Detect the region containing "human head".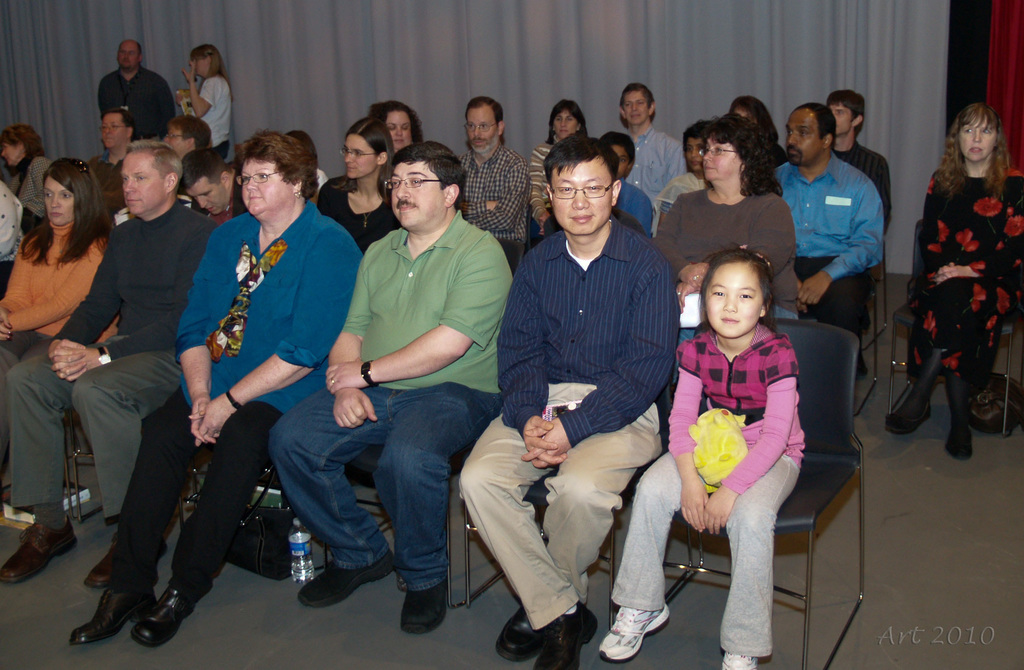
952/104/1005/163.
